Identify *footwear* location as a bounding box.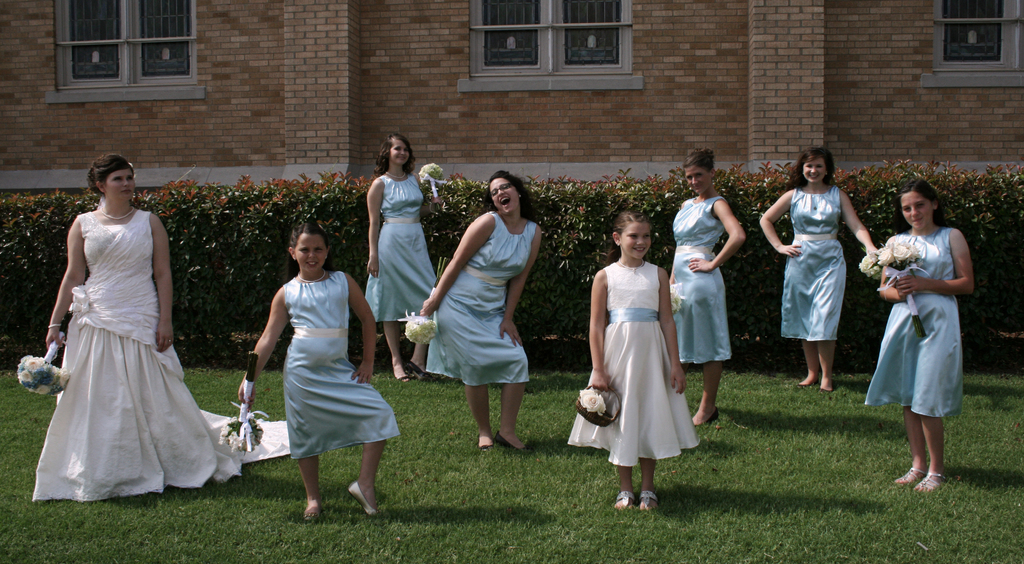
<box>614,492,632,512</box>.
